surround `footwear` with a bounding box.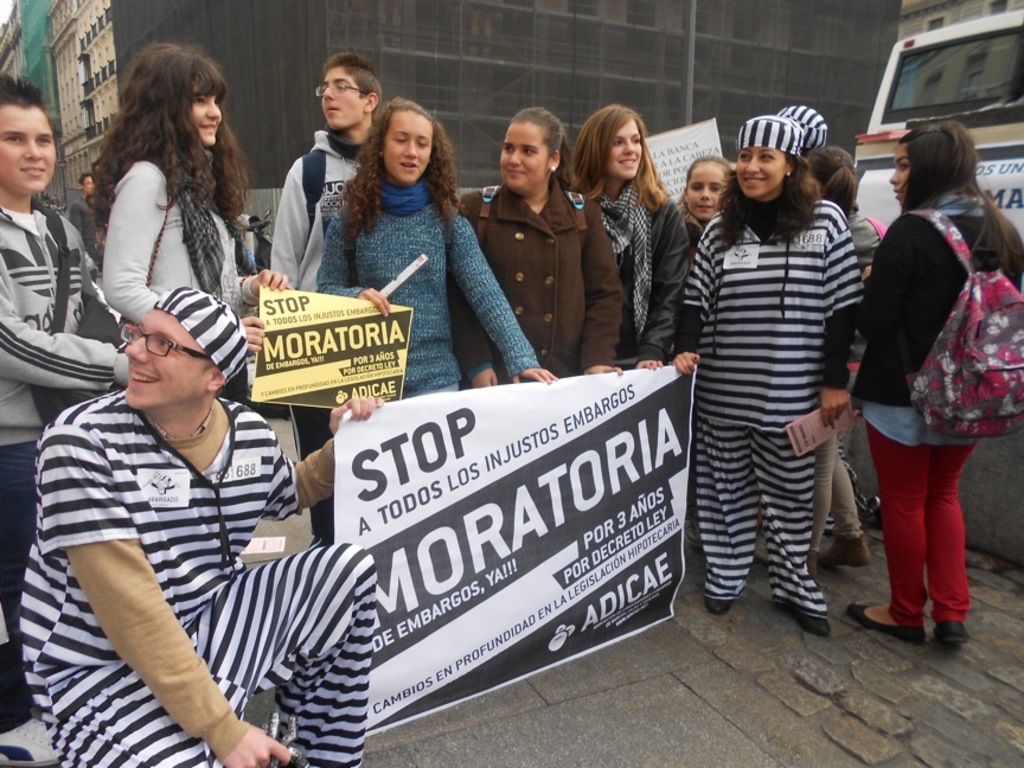
x1=706, y1=591, x2=732, y2=613.
